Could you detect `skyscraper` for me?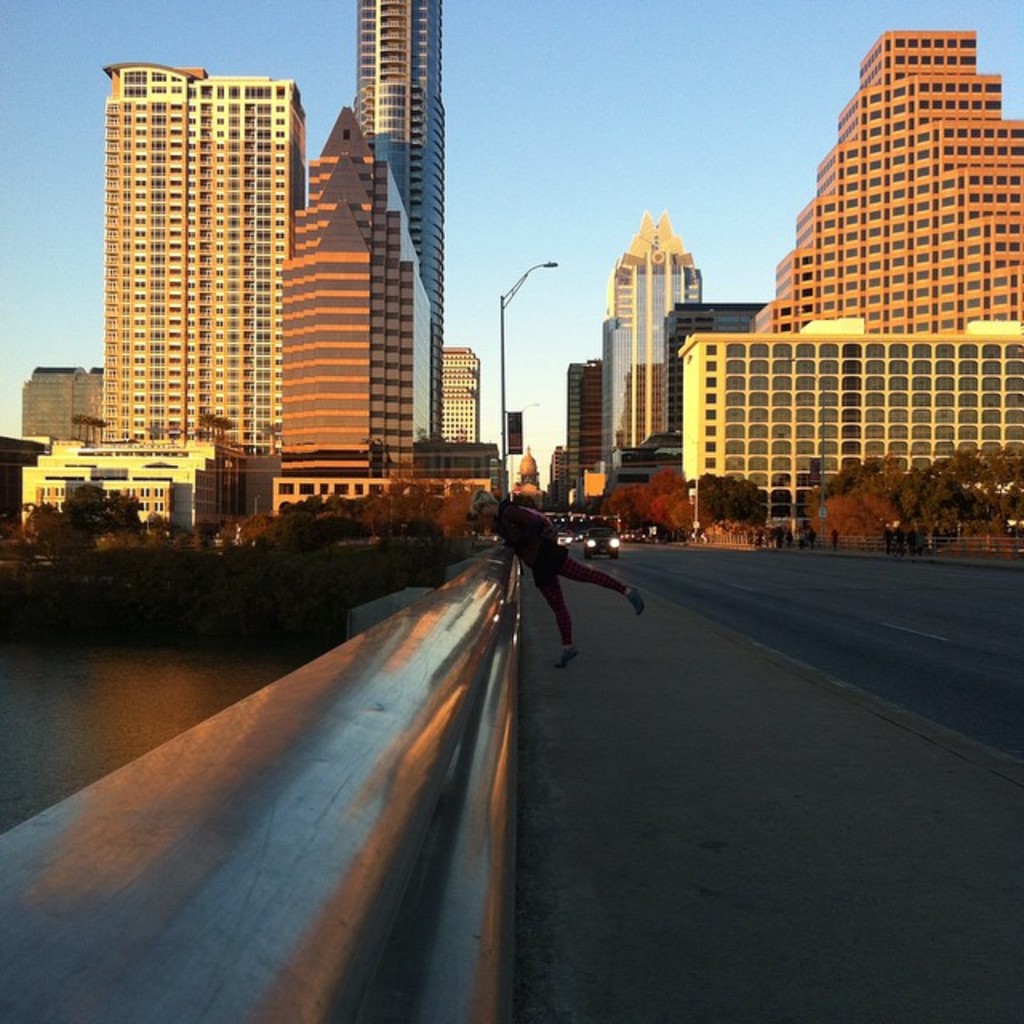
Detection result: locate(603, 200, 718, 456).
